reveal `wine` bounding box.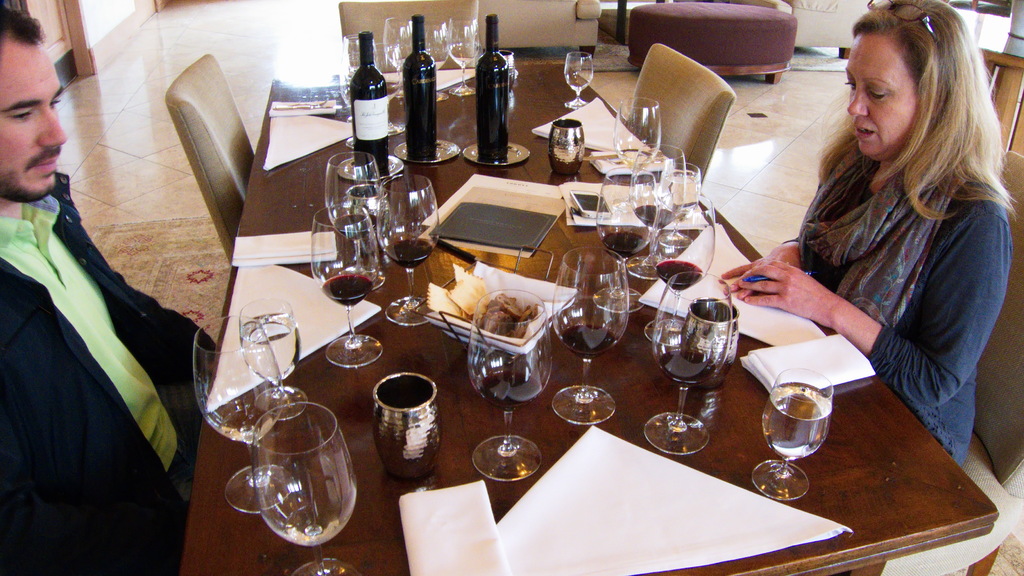
Revealed: <bbox>550, 327, 620, 359</bbox>.
